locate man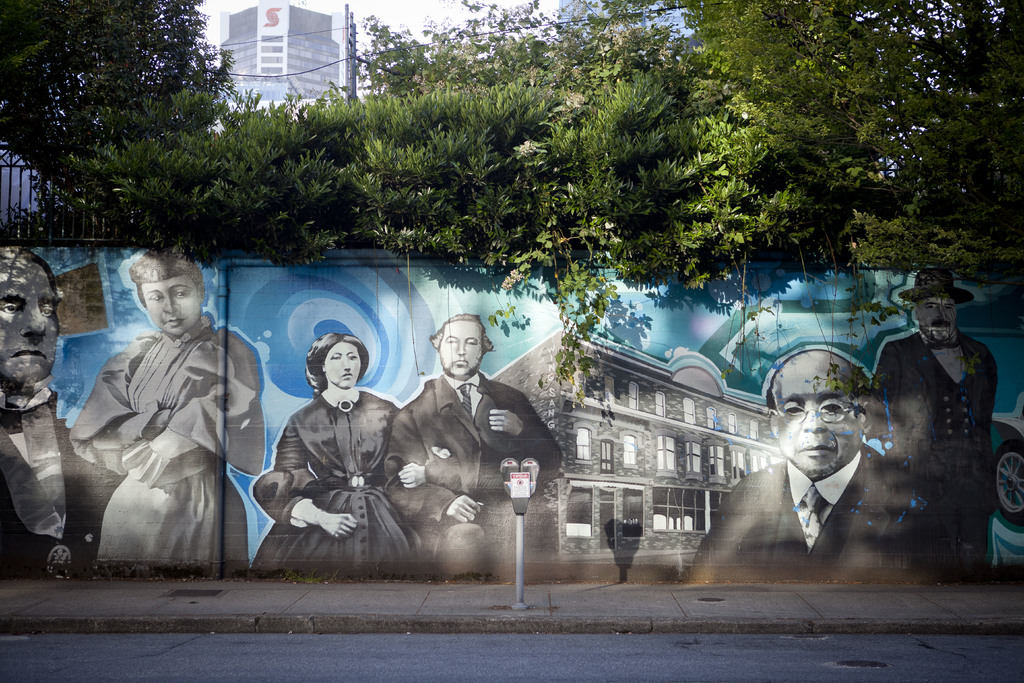
select_region(383, 313, 566, 584)
